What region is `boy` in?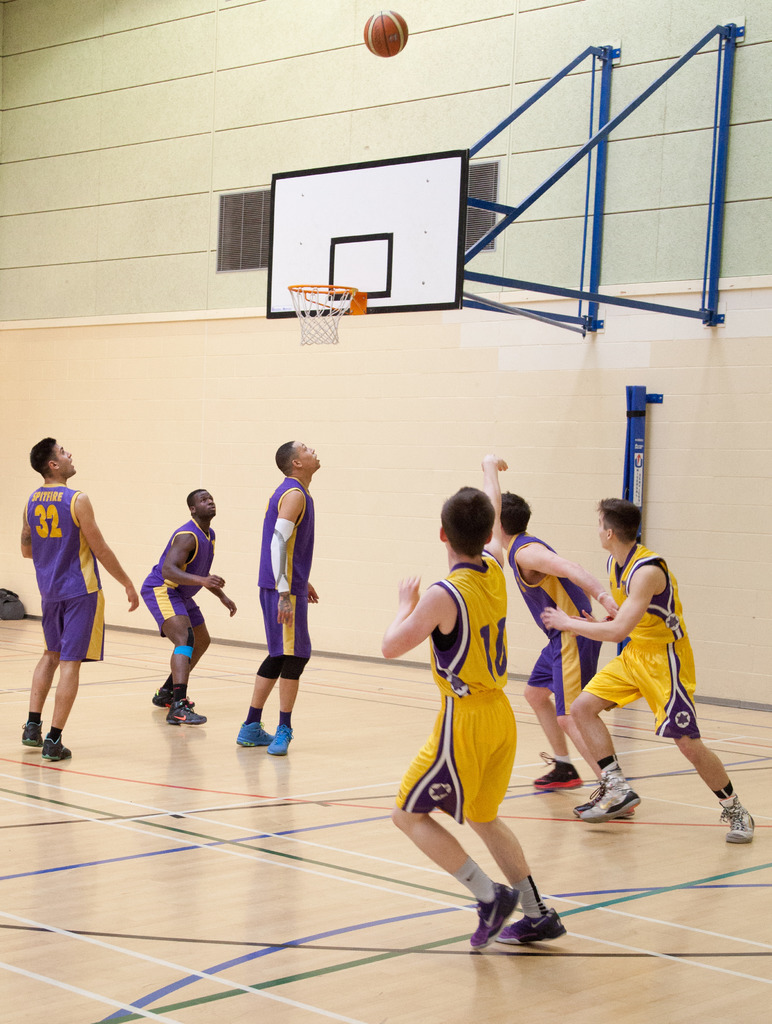
500,489,635,823.
